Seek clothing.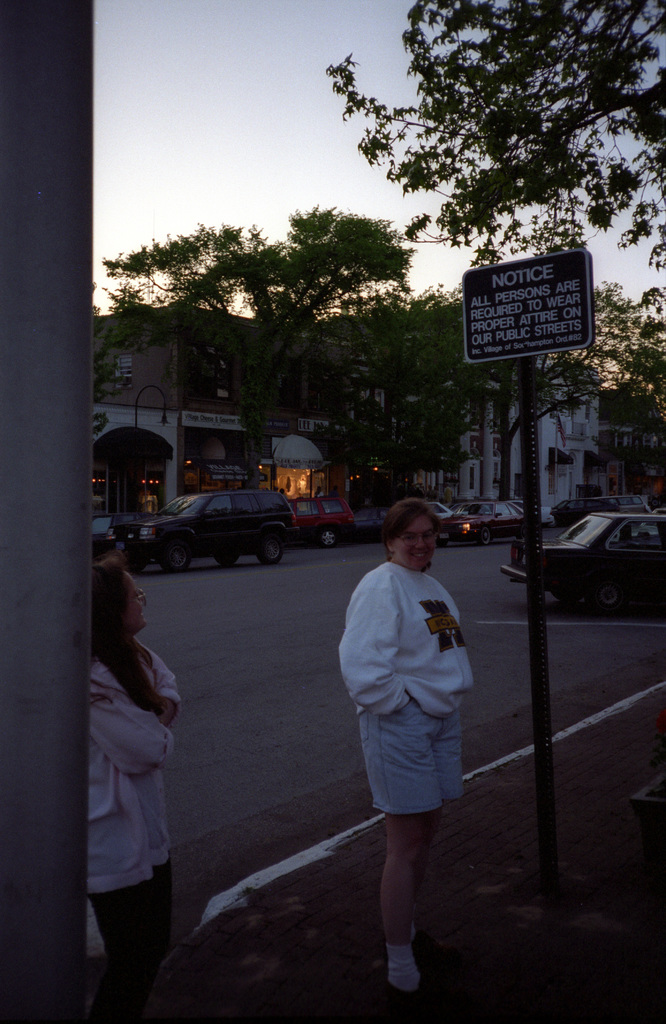
(92,636,184,1023).
